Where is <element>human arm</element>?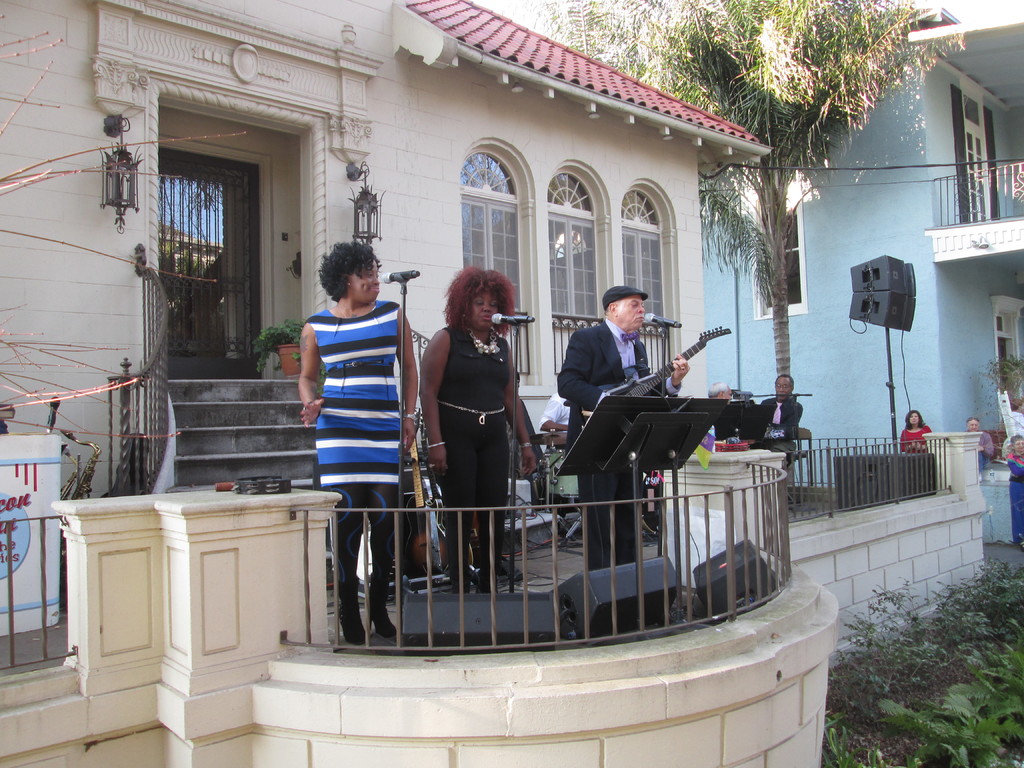
[left=644, top=333, right=694, bottom=401].
